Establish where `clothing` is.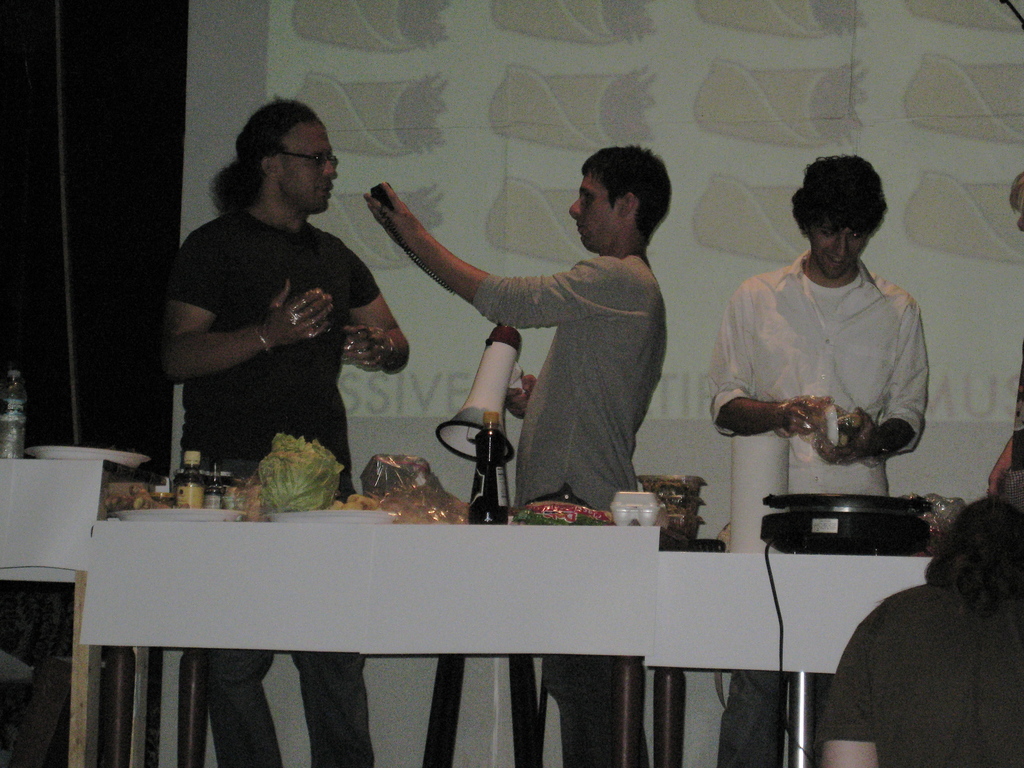
Established at BBox(164, 196, 384, 491).
